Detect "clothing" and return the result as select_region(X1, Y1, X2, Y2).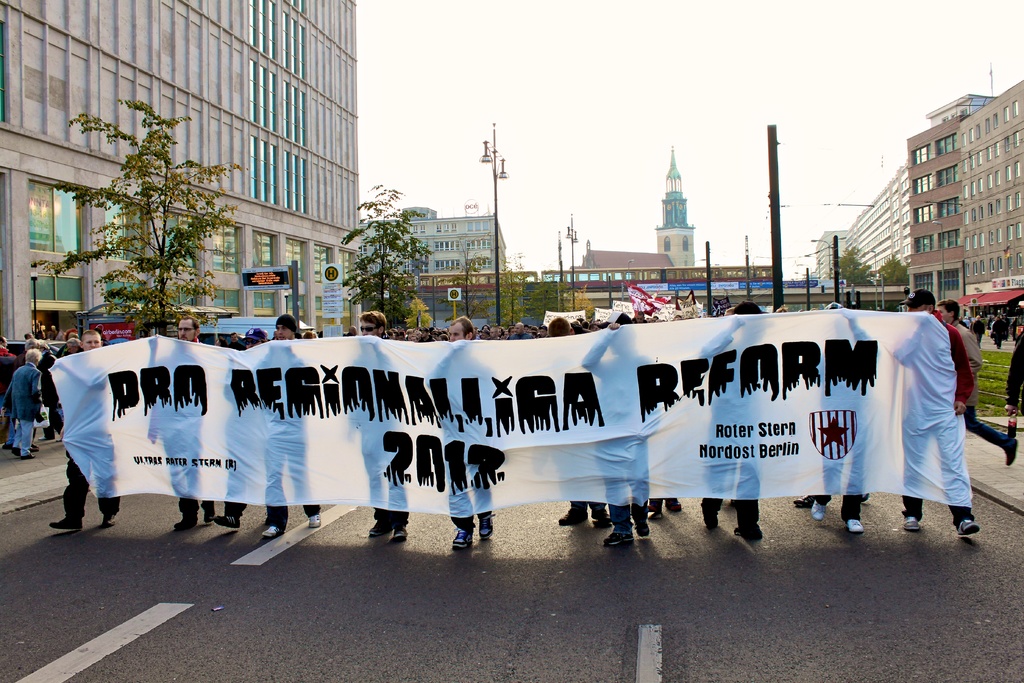
select_region(698, 500, 727, 528).
